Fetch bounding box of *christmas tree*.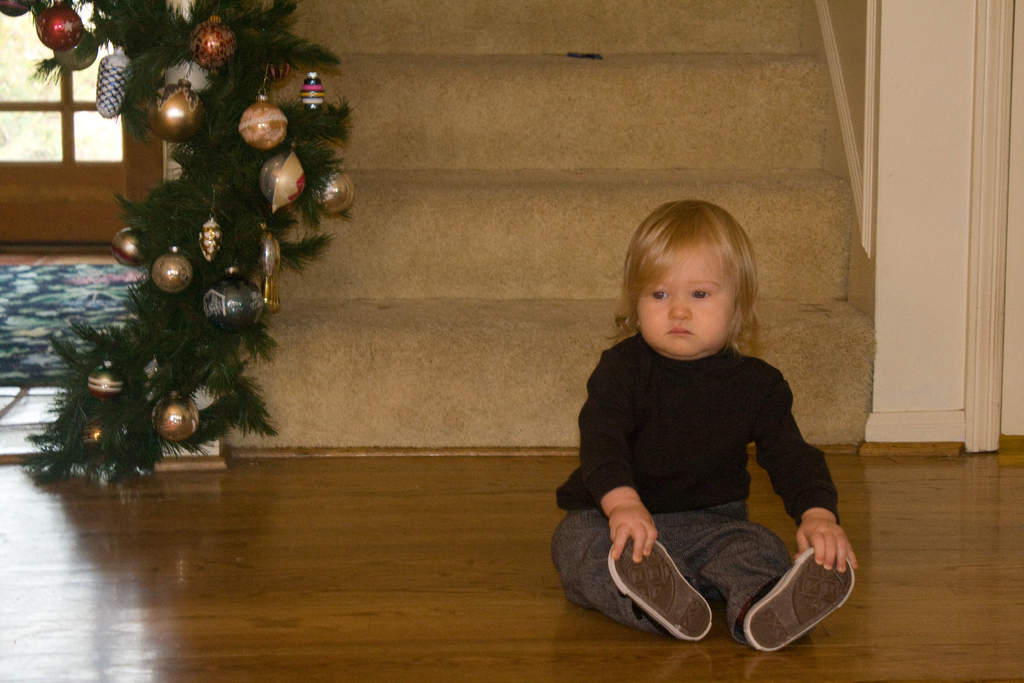
Bbox: (x1=0, y1=0, x2=362, y2=493).
